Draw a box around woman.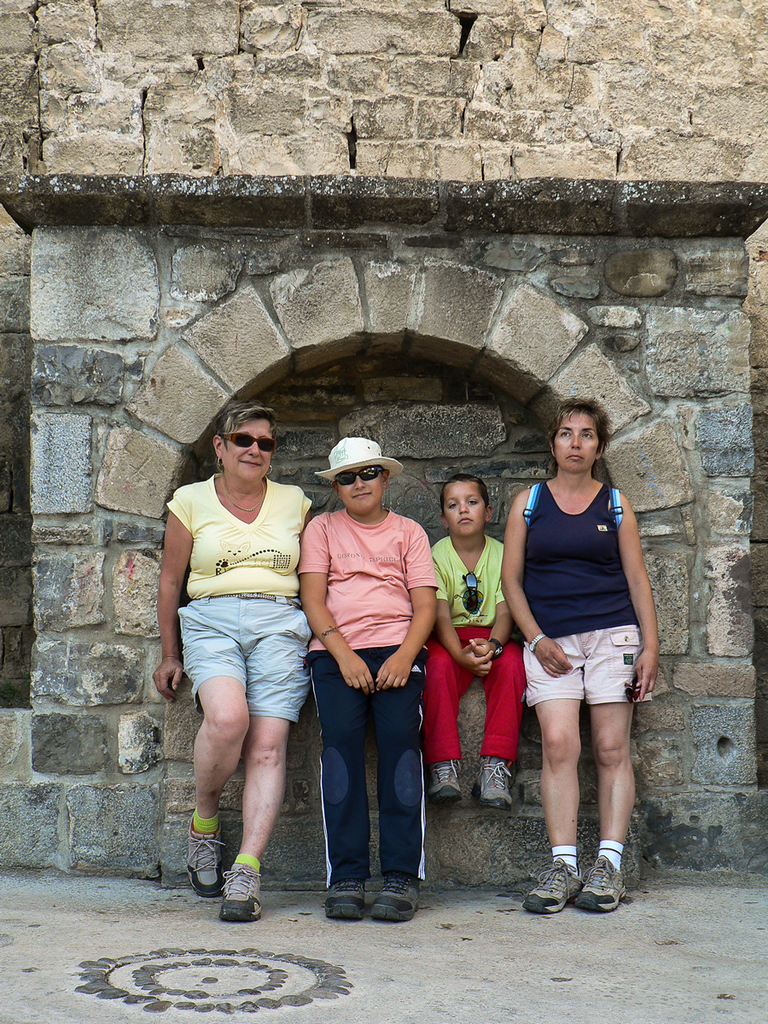
select_region(505, 373, 671, 906).
